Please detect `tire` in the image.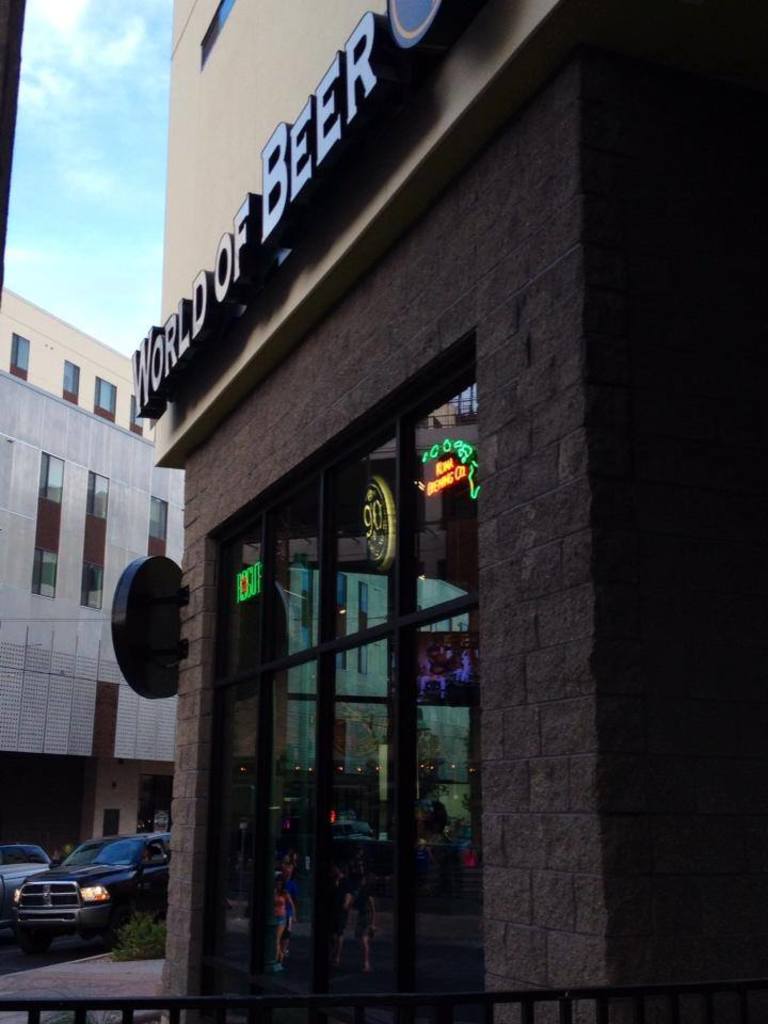
[left=18, top=932, right=50, bottom=949].
